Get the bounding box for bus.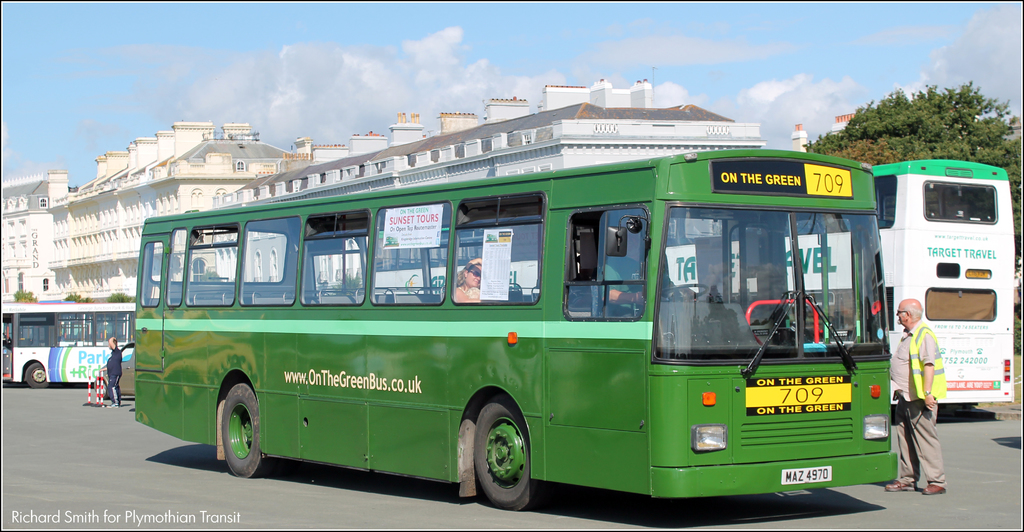
Rect(132, 148, 895, 508).
